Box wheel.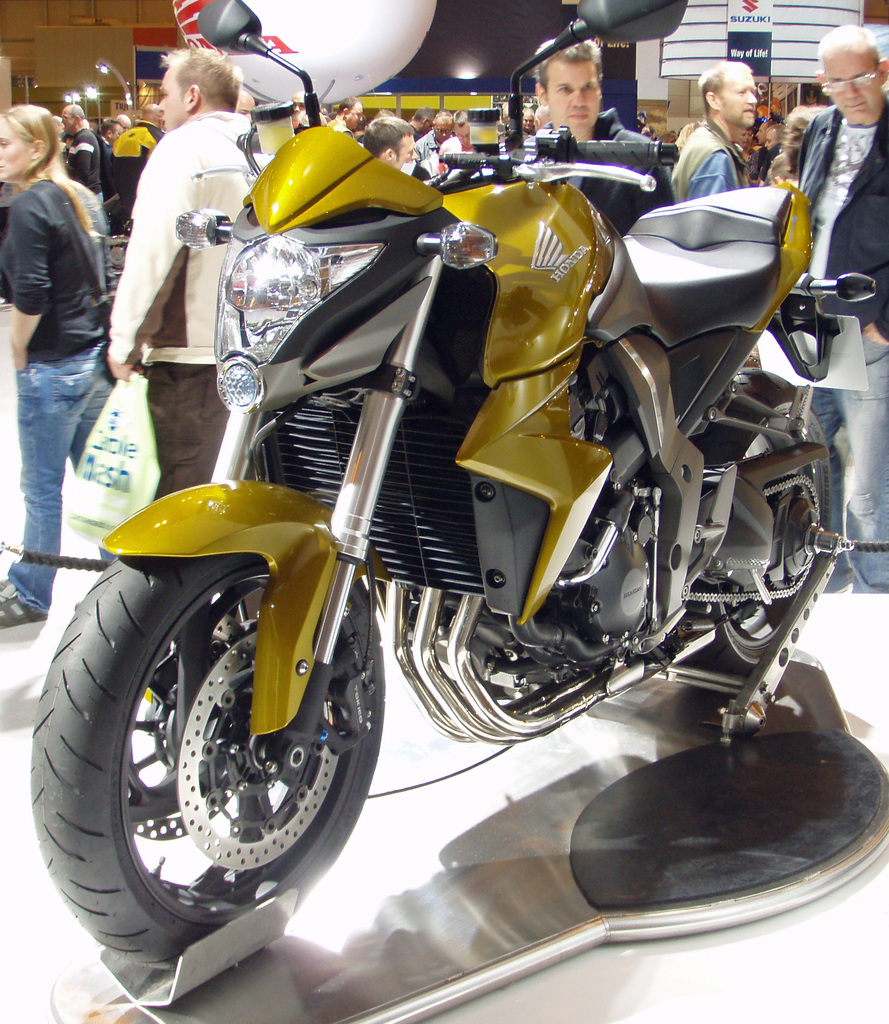
(x1=682, y1=357, x2=838, y2=686).
